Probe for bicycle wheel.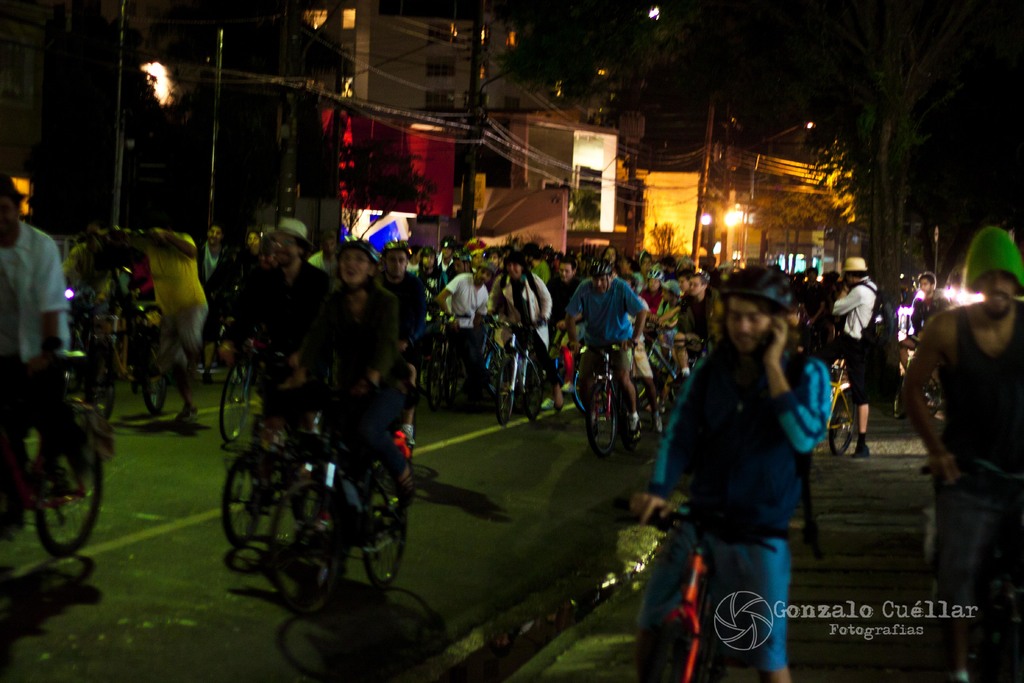
Probe result: {"x1": 219, "y1": 357, "x2": 257, "y2": 446}.
